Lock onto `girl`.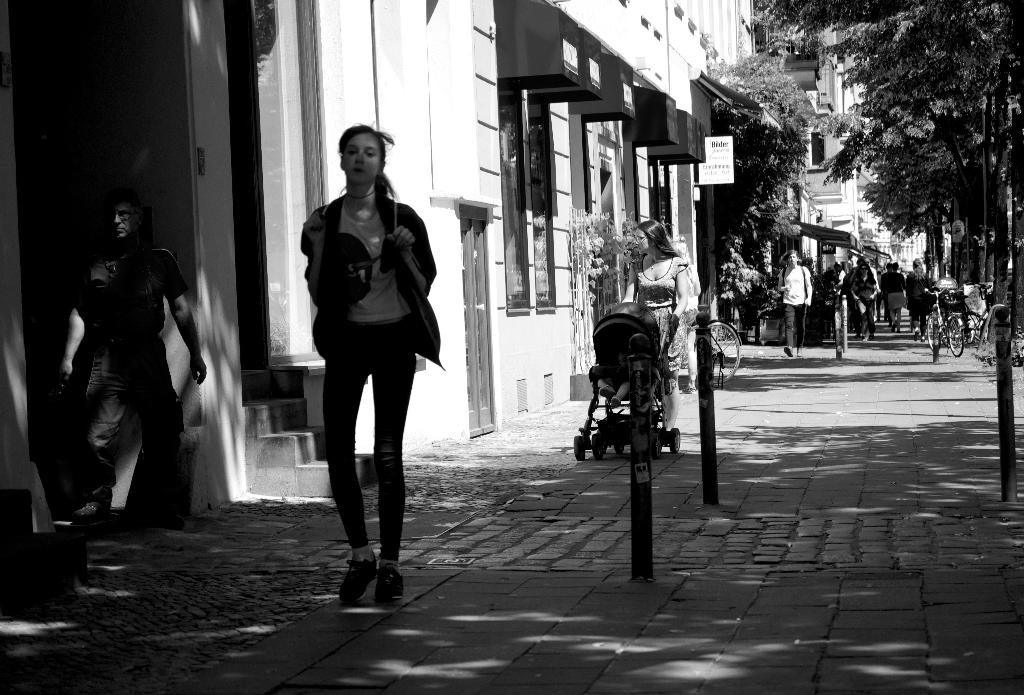
Locked: [300, 119, 445, 609].
